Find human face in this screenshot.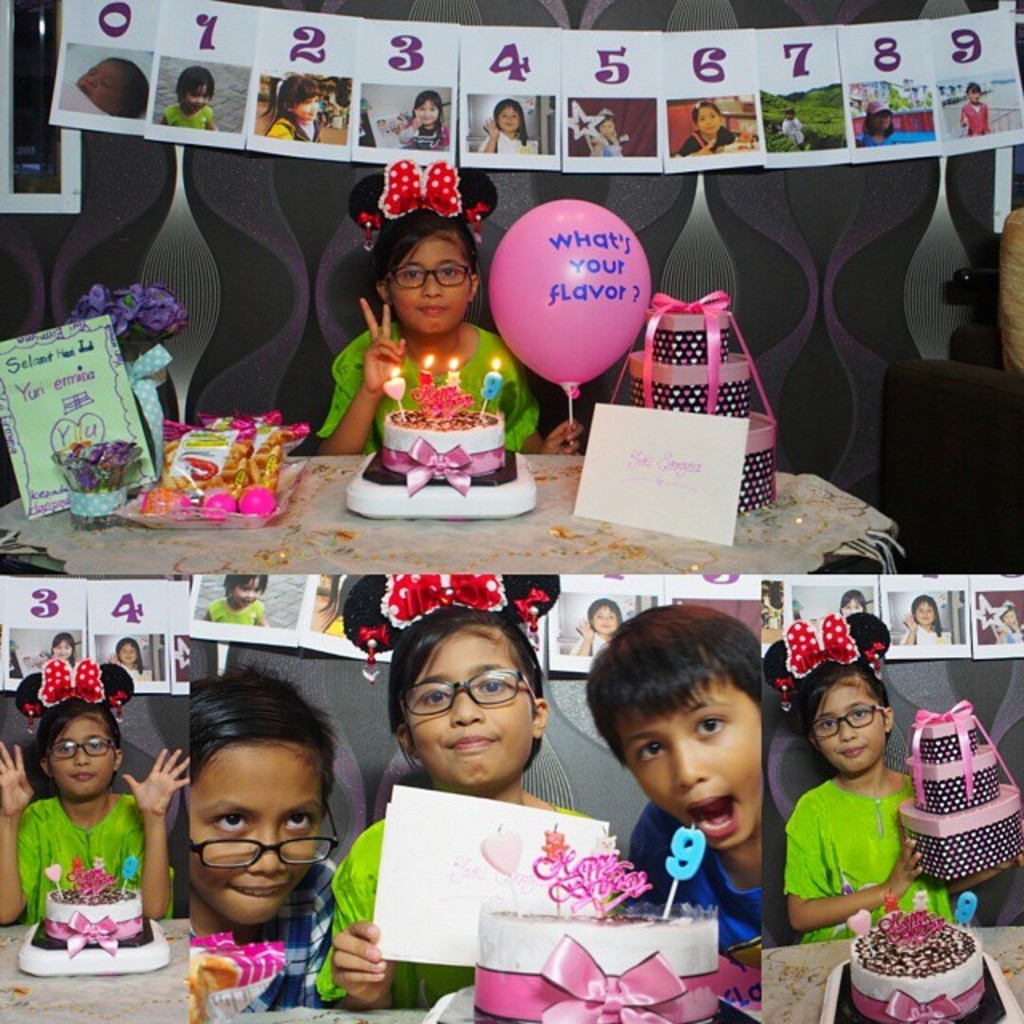
The bounding box for human face is 498/106/522/133.
